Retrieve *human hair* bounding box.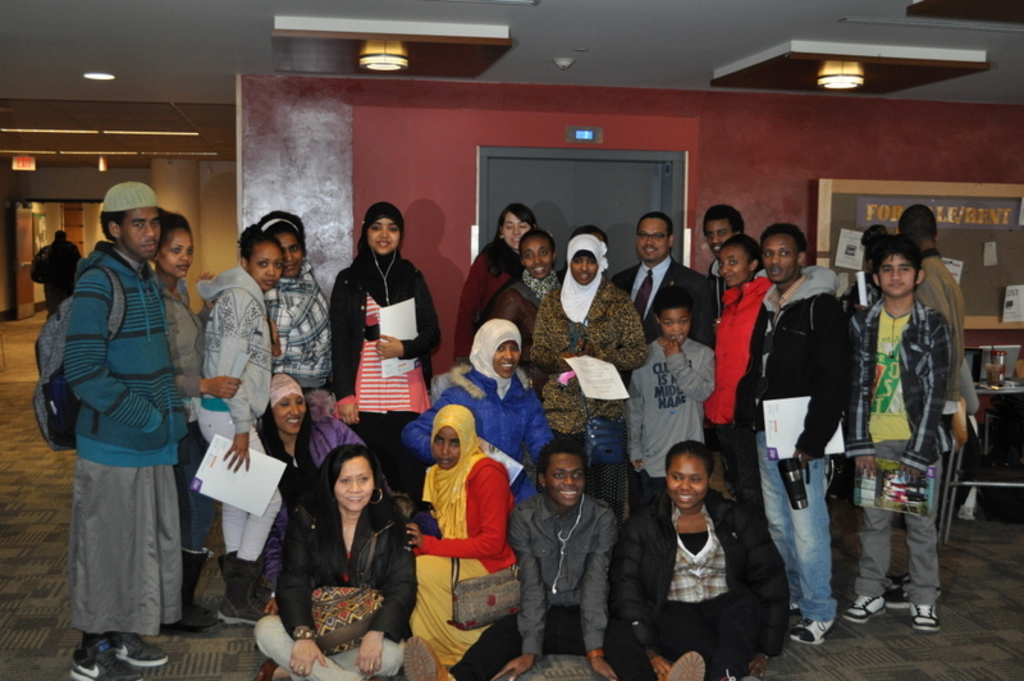
Bounding box: pyautogui.locateOnScreen(570, 223, 608, 250).
